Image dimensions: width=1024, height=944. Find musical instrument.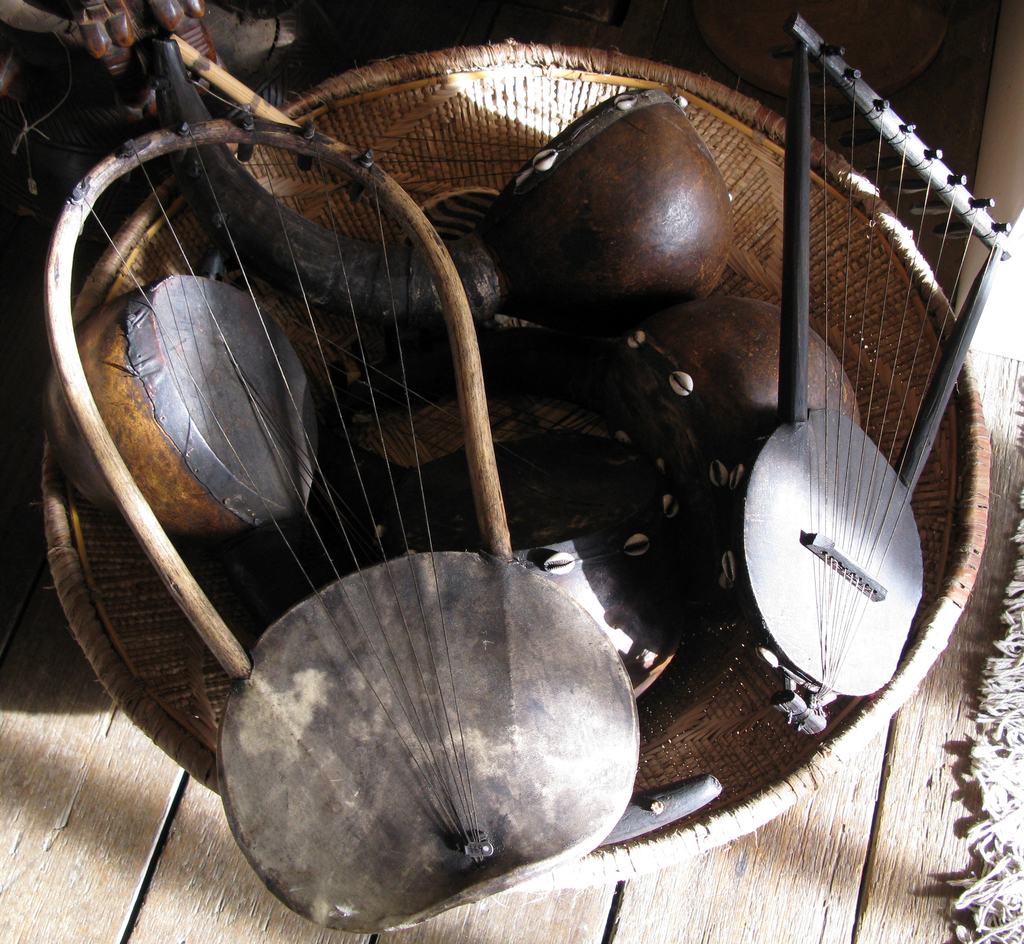
region(481, 84, 746, 355).
